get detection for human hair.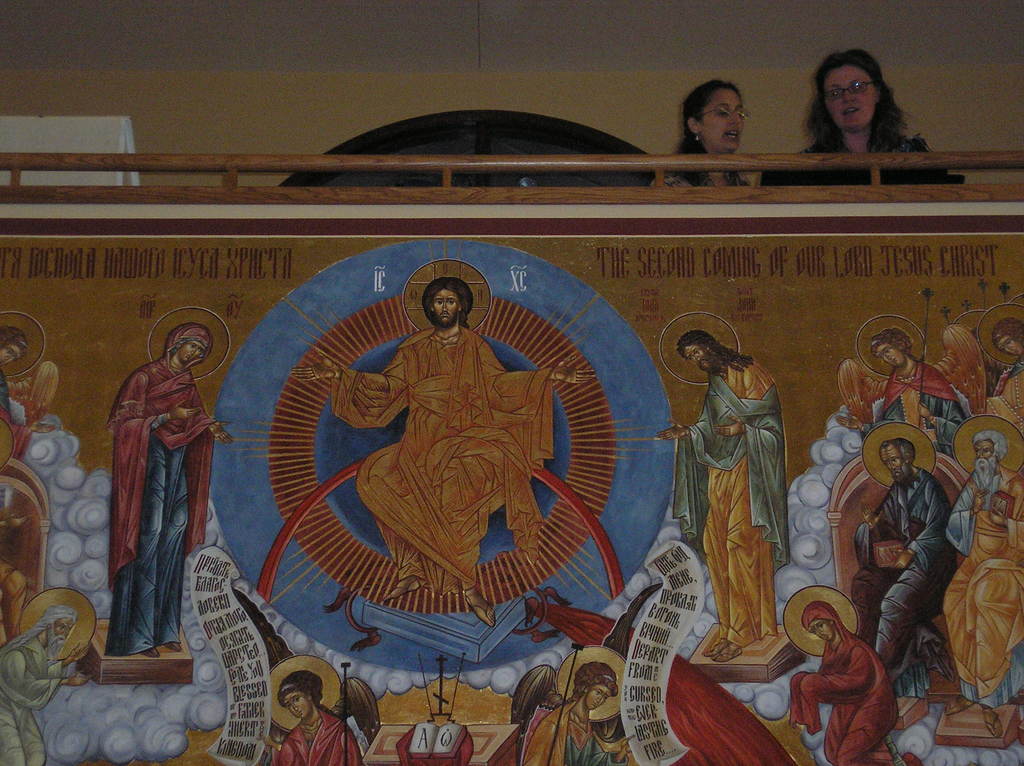
Detection: left=678, top=327, right=756, bottom=380.
